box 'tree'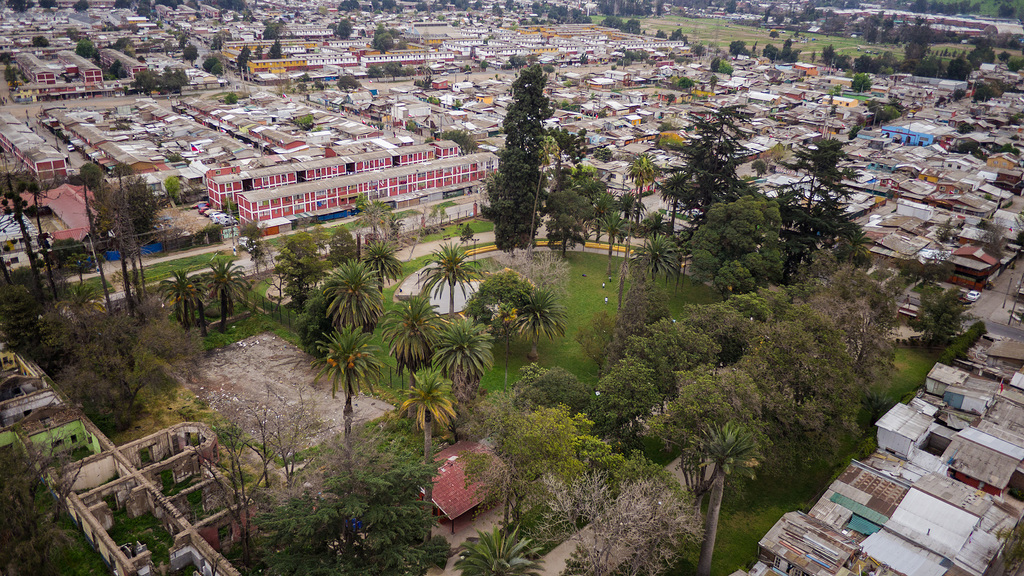
382,59,405,86
